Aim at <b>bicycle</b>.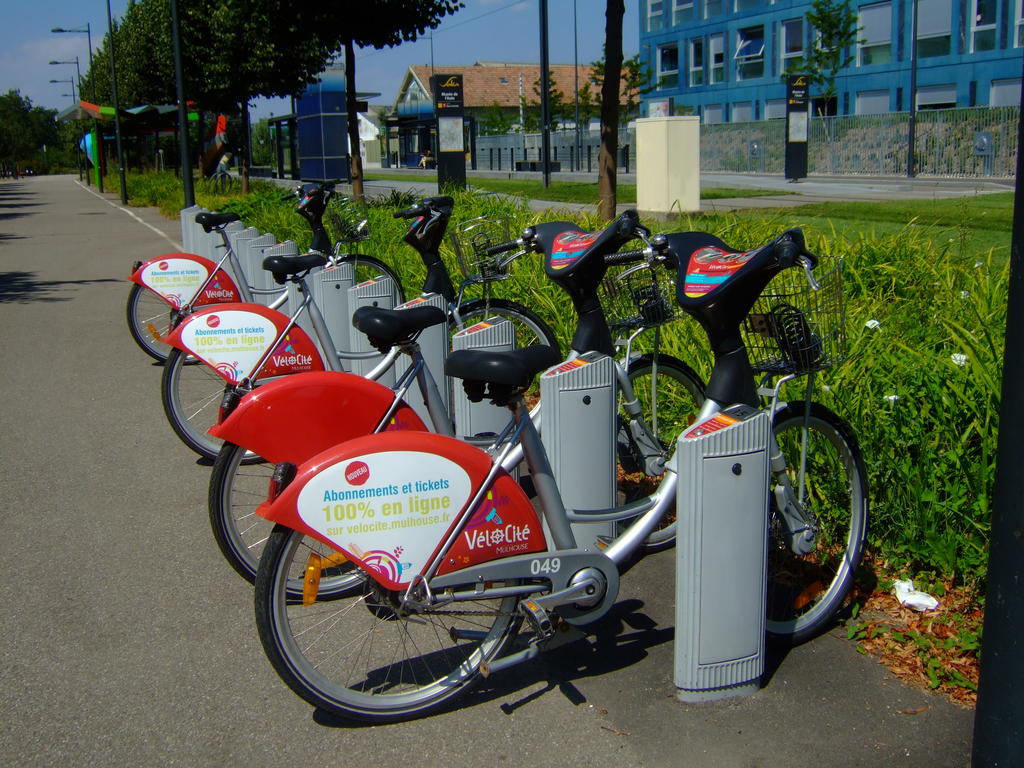
Aimed at x1=208 y1=205 x2=710 y2=601.
